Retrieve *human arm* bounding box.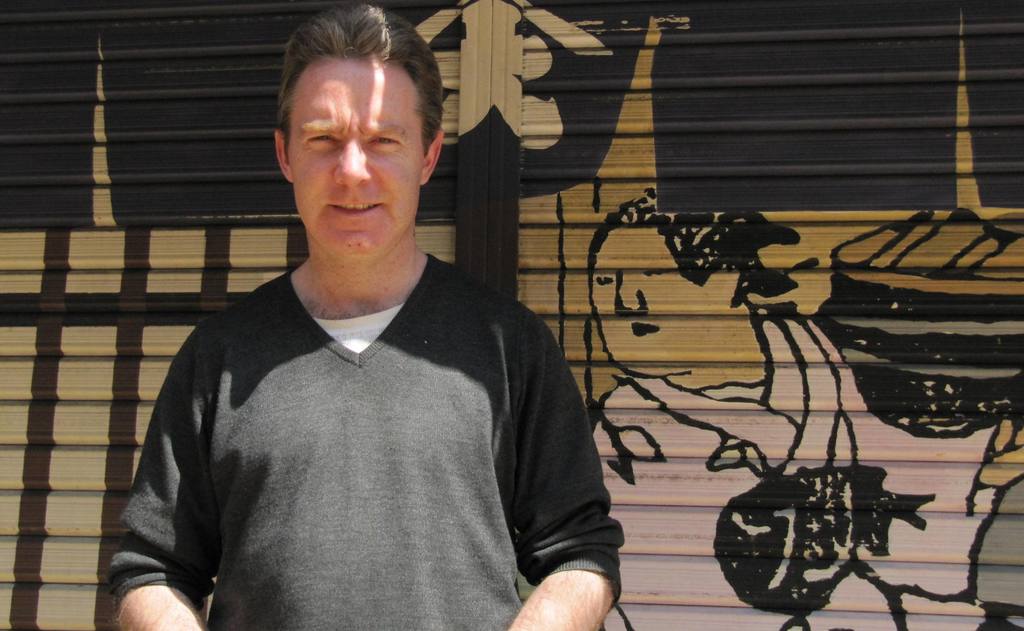
Bounding box: <bbox>104, 327, 203, 630</bbox>.
